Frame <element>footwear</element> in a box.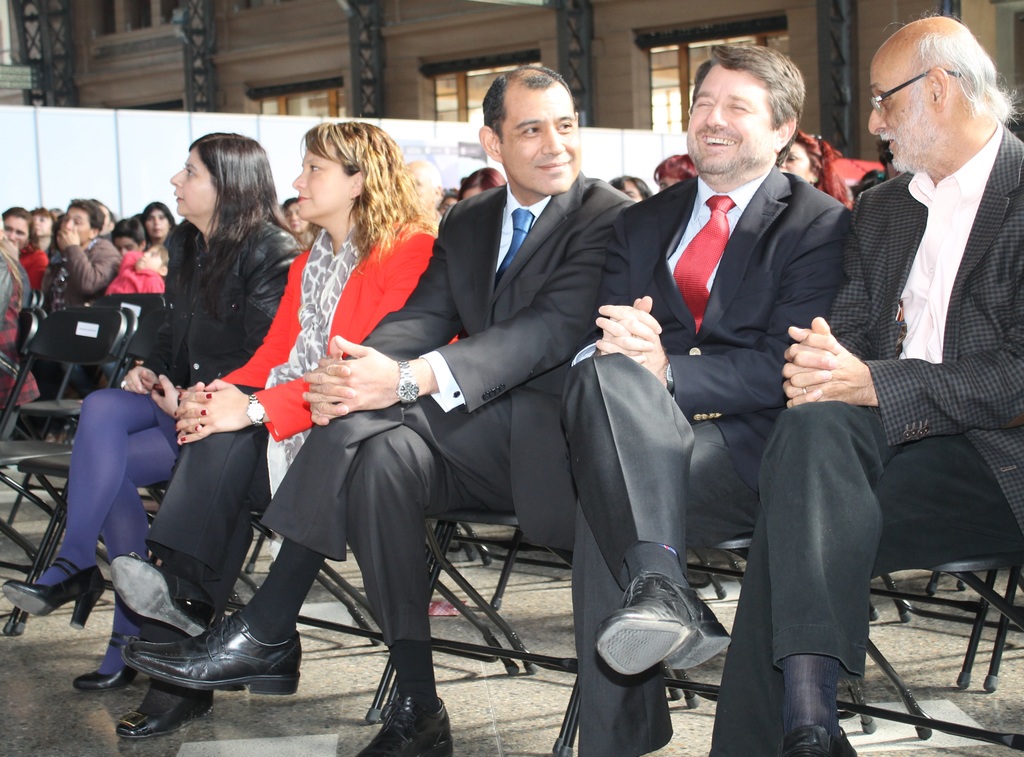
x1=778 y1=721 x2=857 y2=756.
